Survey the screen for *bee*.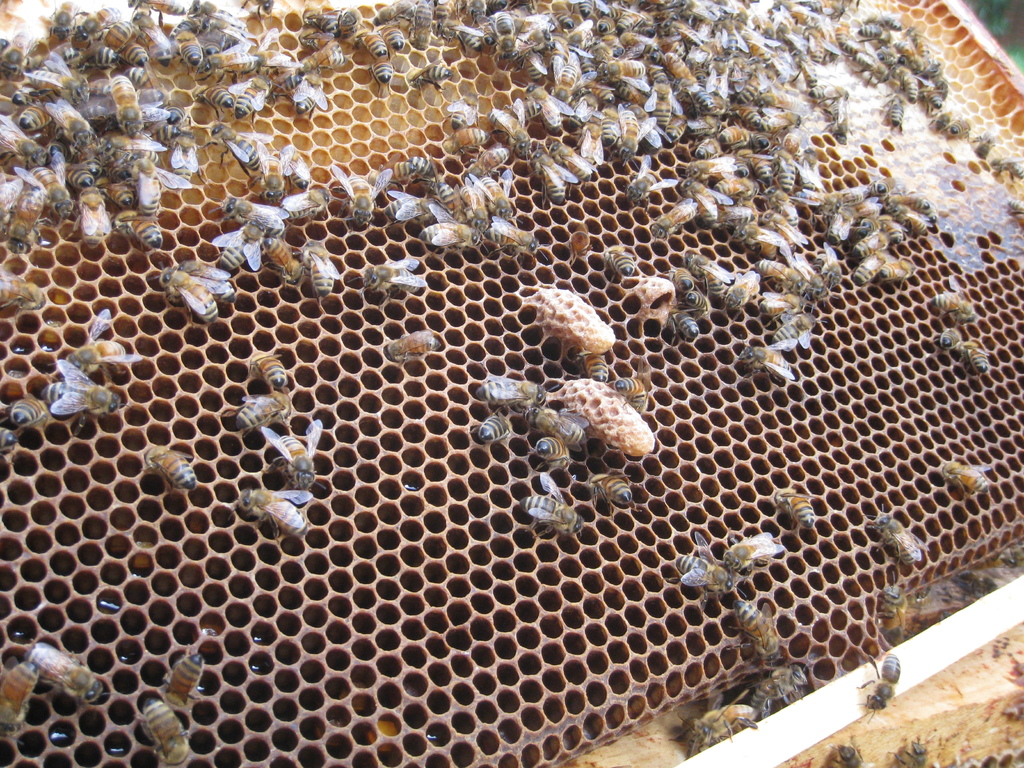
Survey found: {"x1": 155, "y1": 648, "x2": 199, "y2": 700}.
